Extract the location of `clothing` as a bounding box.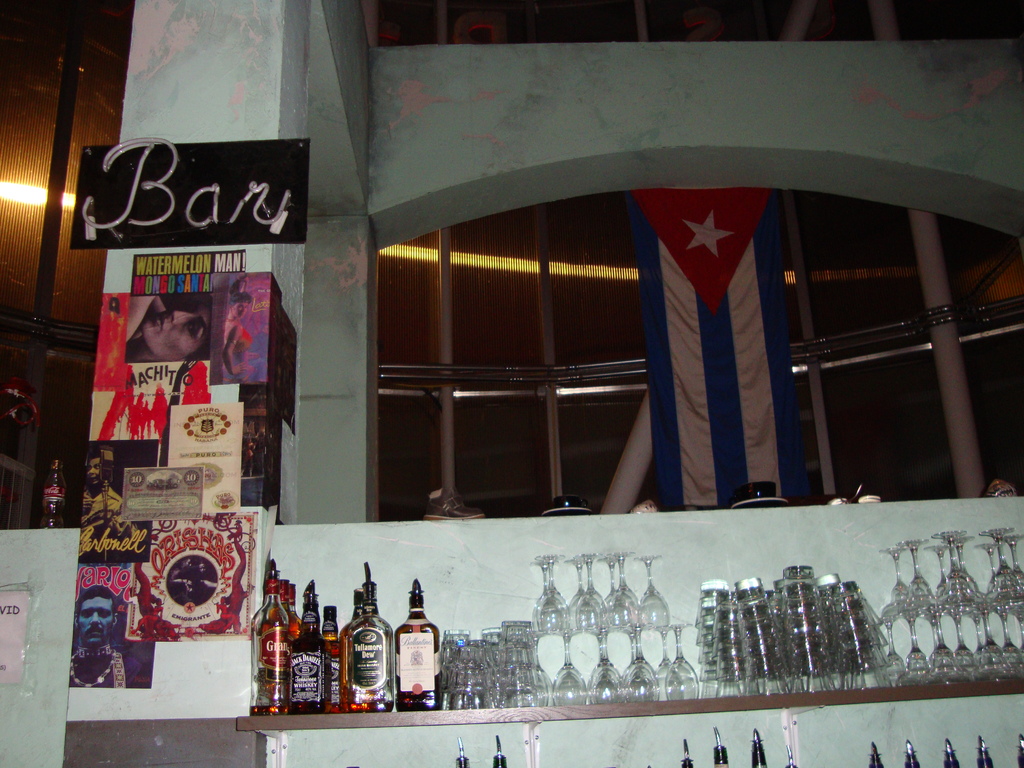
<region>70, 641, 144, 691</region>.
